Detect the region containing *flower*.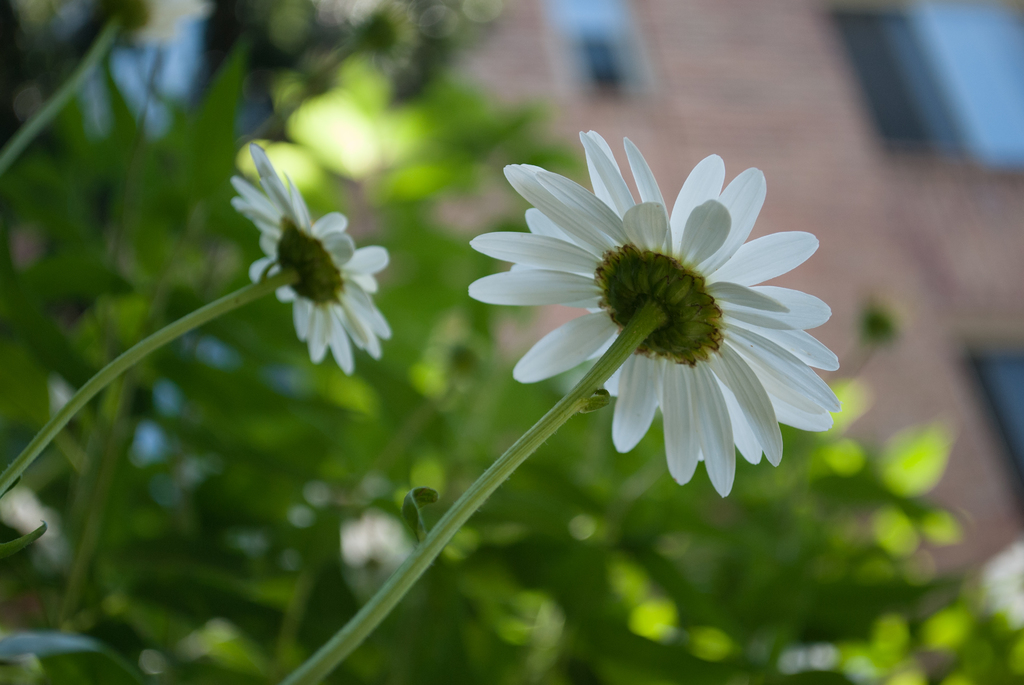
bbox=(468, 128, 851, 502).
